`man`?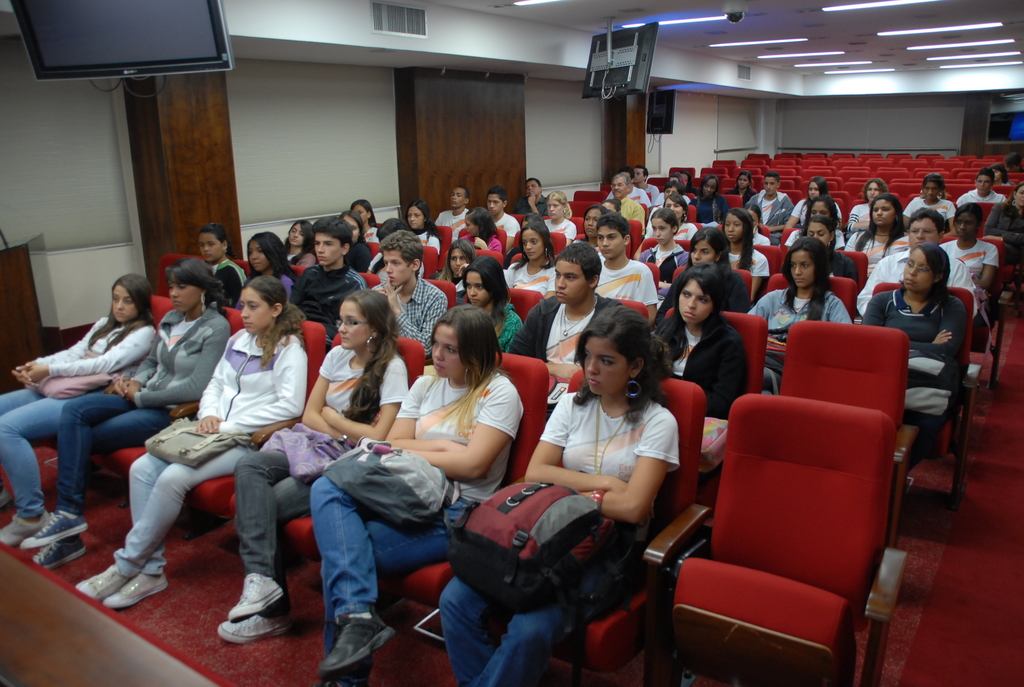
[744, 174, 794, 241]
